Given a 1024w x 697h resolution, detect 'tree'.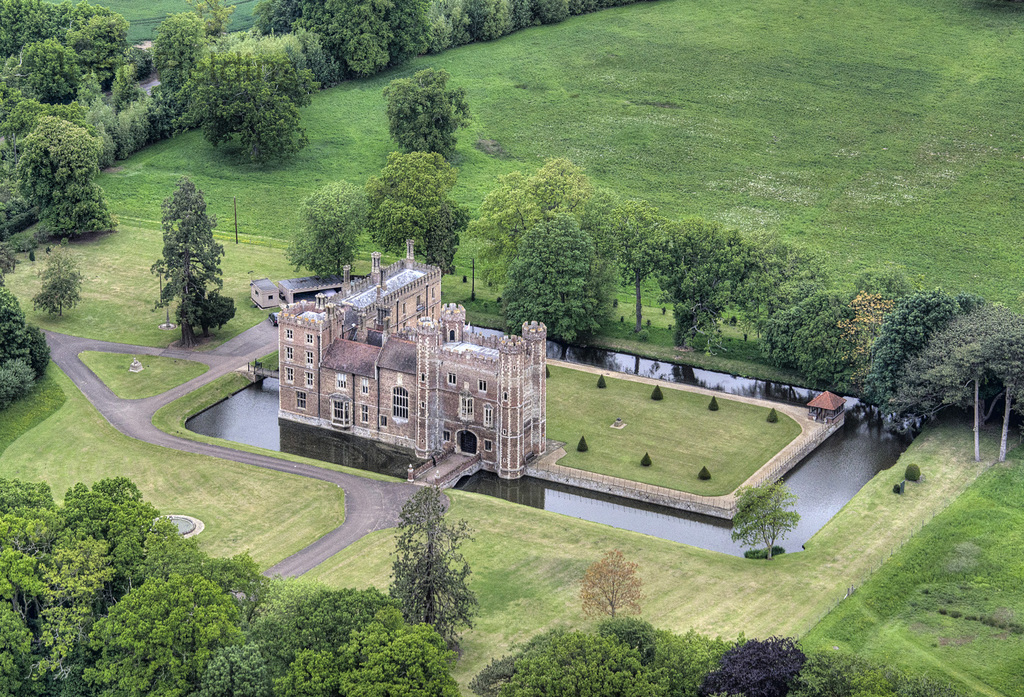
(left=577, top=547, right=645, bottom=620).
